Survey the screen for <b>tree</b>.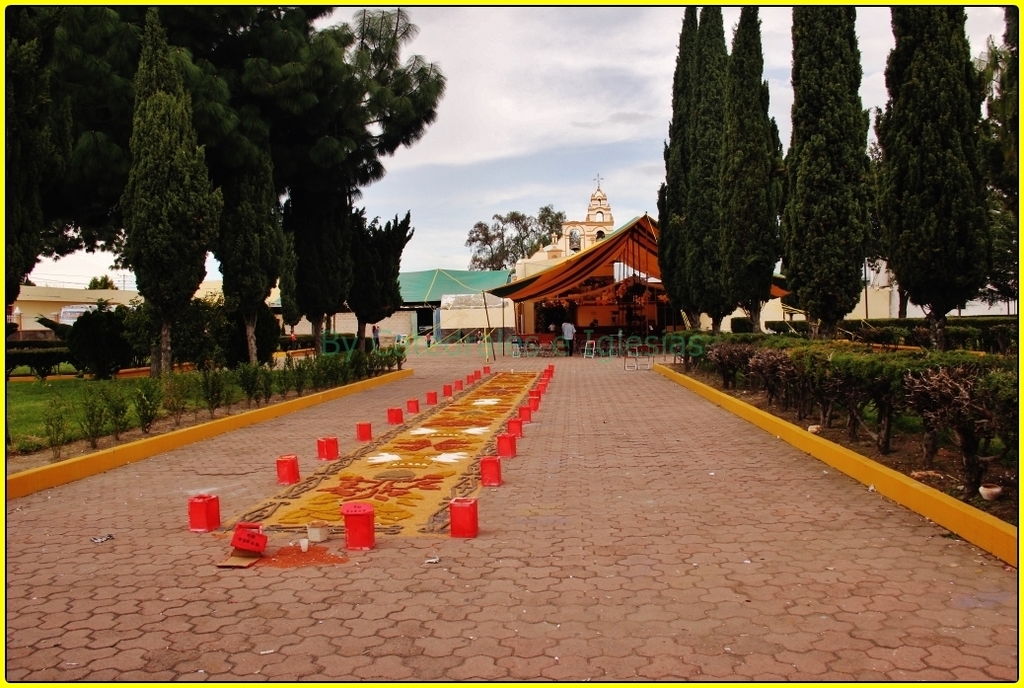
Survey found: x1=653 y1=0 x2=696 y2=335.
